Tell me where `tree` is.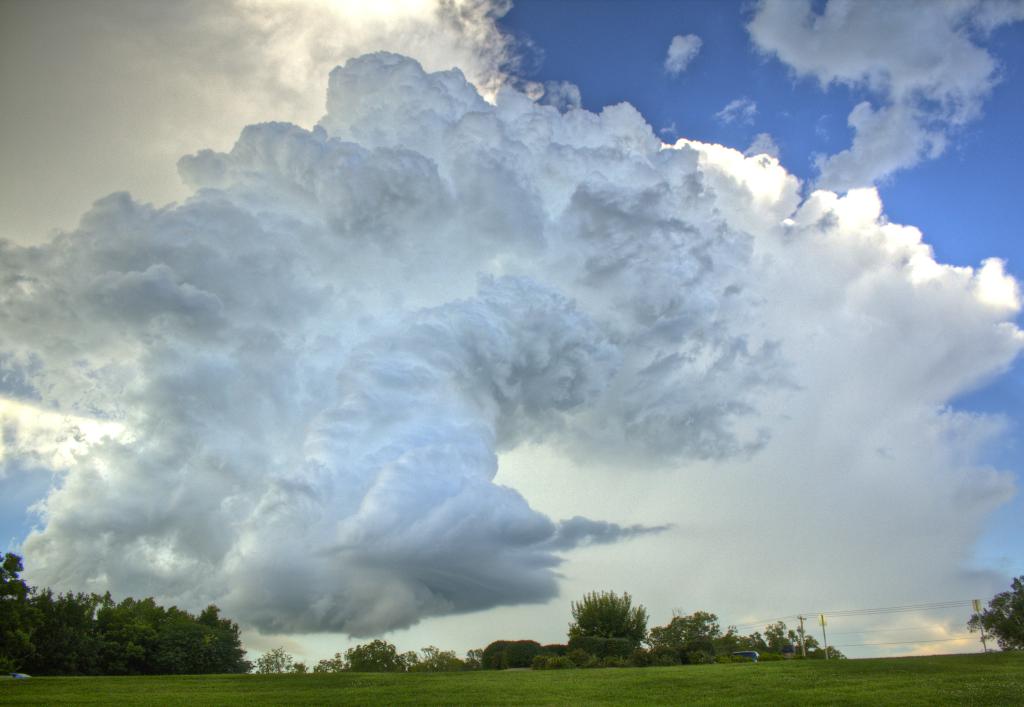
`tree` is at 390:642:460:671.
